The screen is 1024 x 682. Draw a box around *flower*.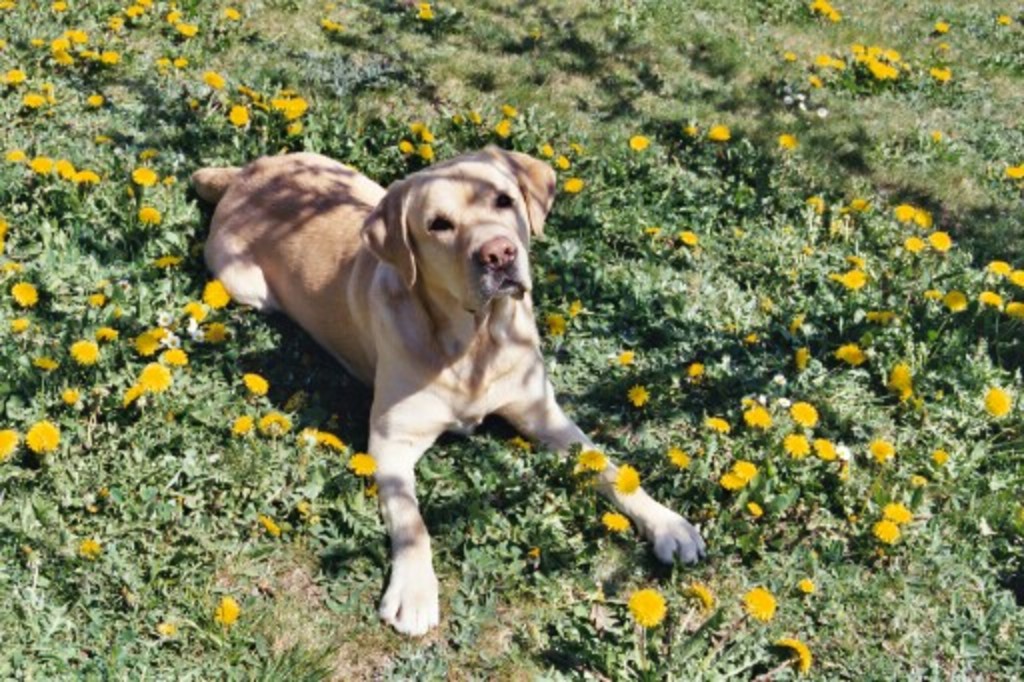
bbox=[38, 154, 50, 174].
